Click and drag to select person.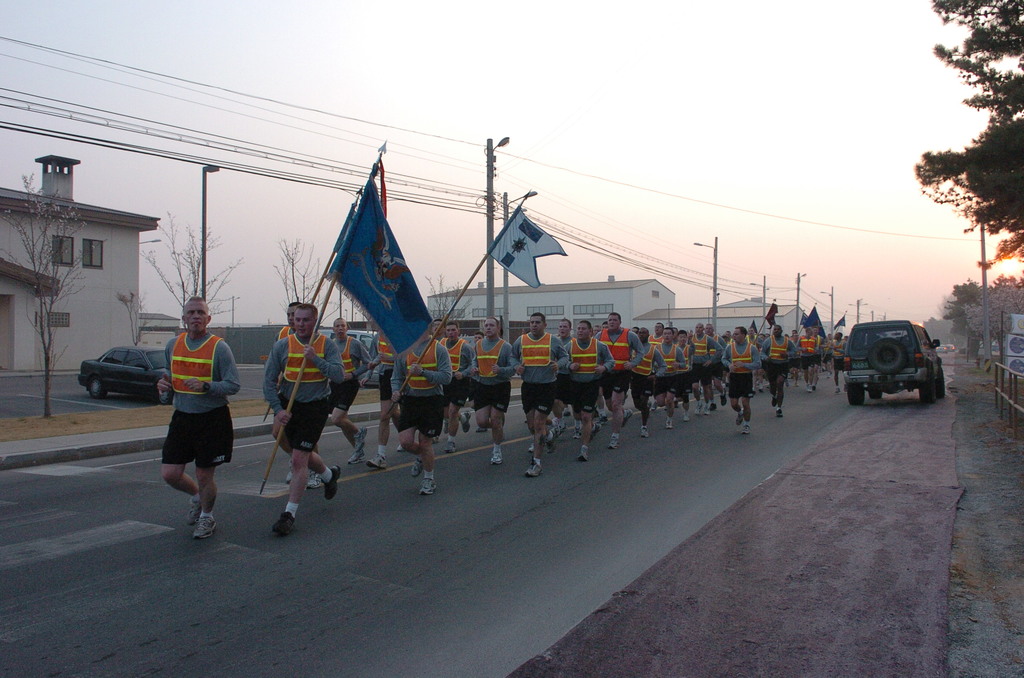
Selection: [left=394, top=330, right=459, bottom=485].
